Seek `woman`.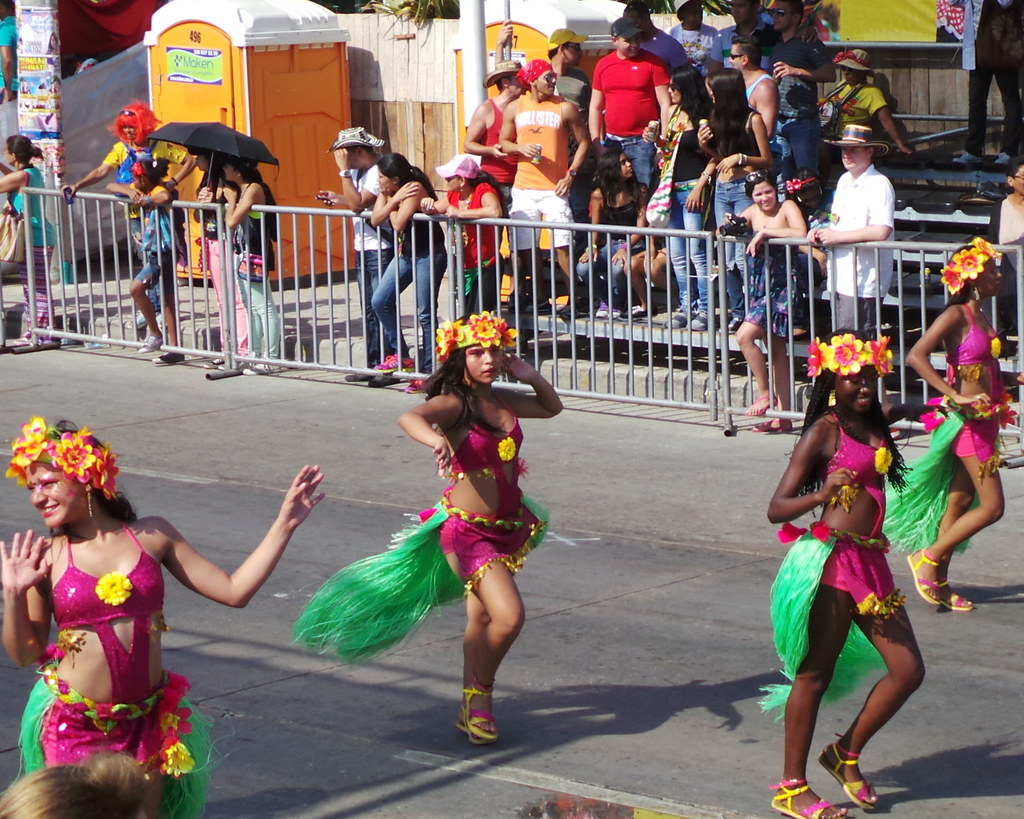
x1=717, y1=170, x2=812, y2=434.
